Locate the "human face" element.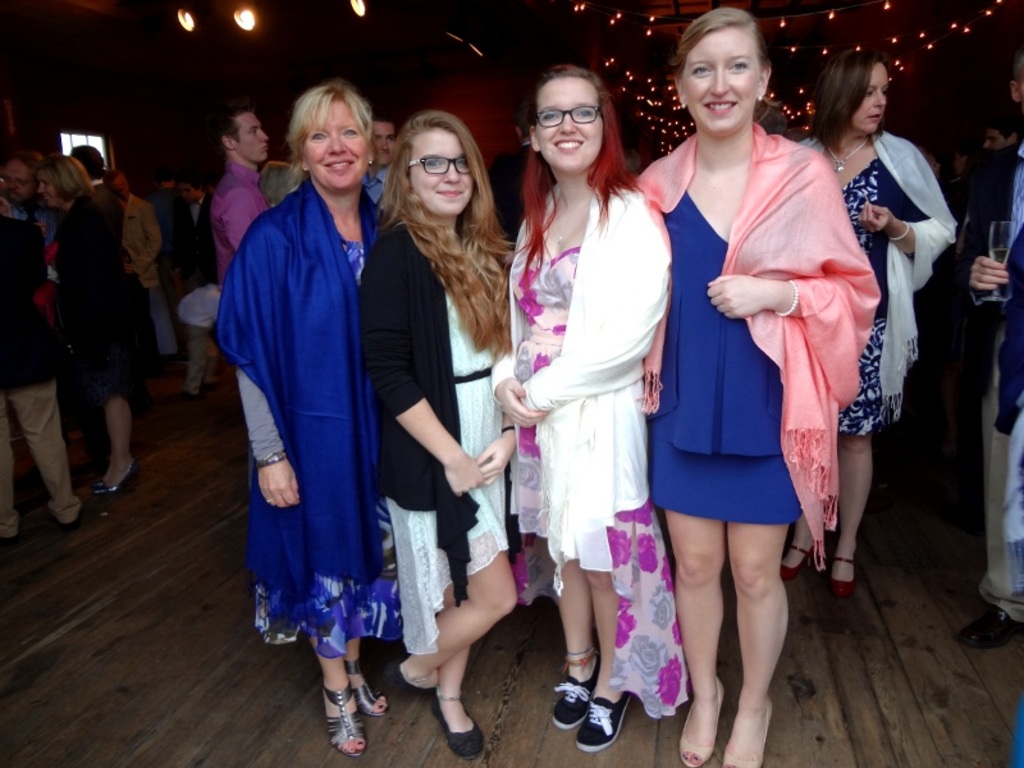
Element bbox: 678,23,760,132.
